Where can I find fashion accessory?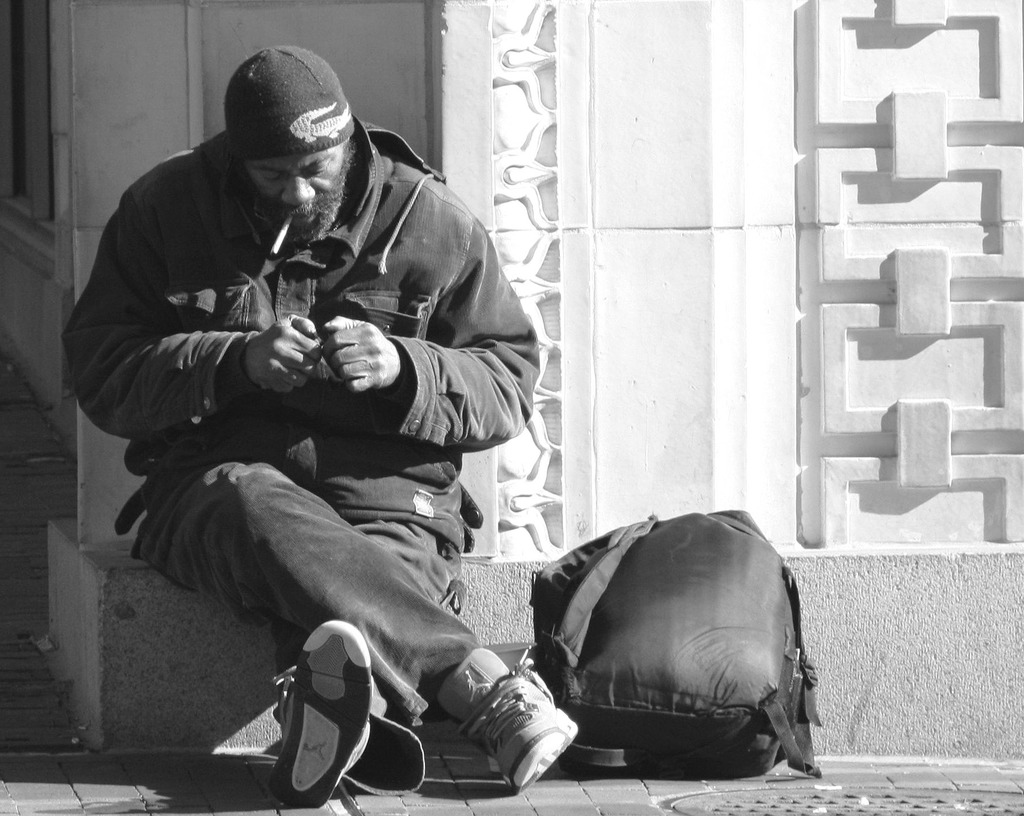
You can find it at detection(223, 42, 355, 159).
